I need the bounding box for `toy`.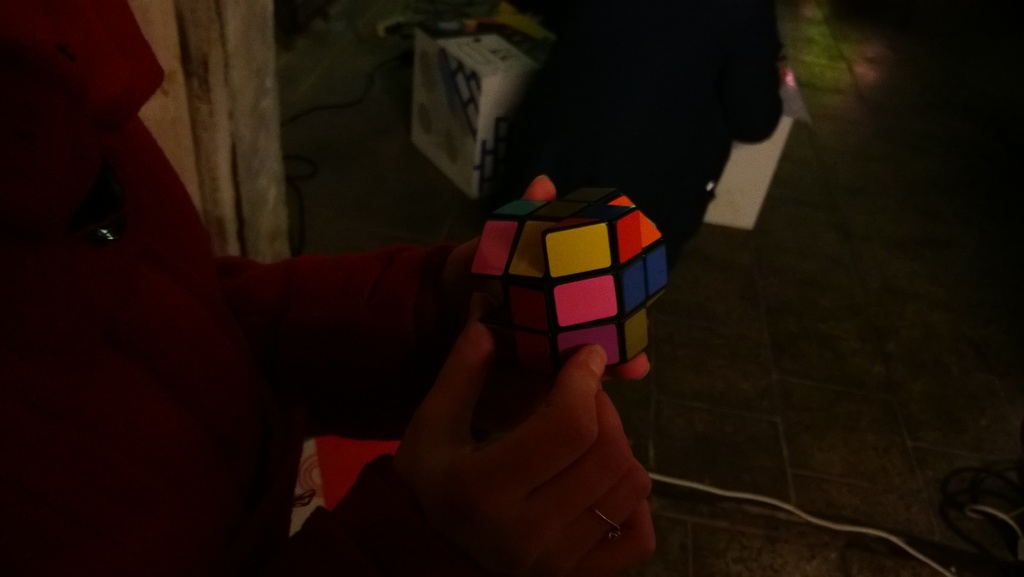
Here it is: locate(426, 181, 679, 439).
